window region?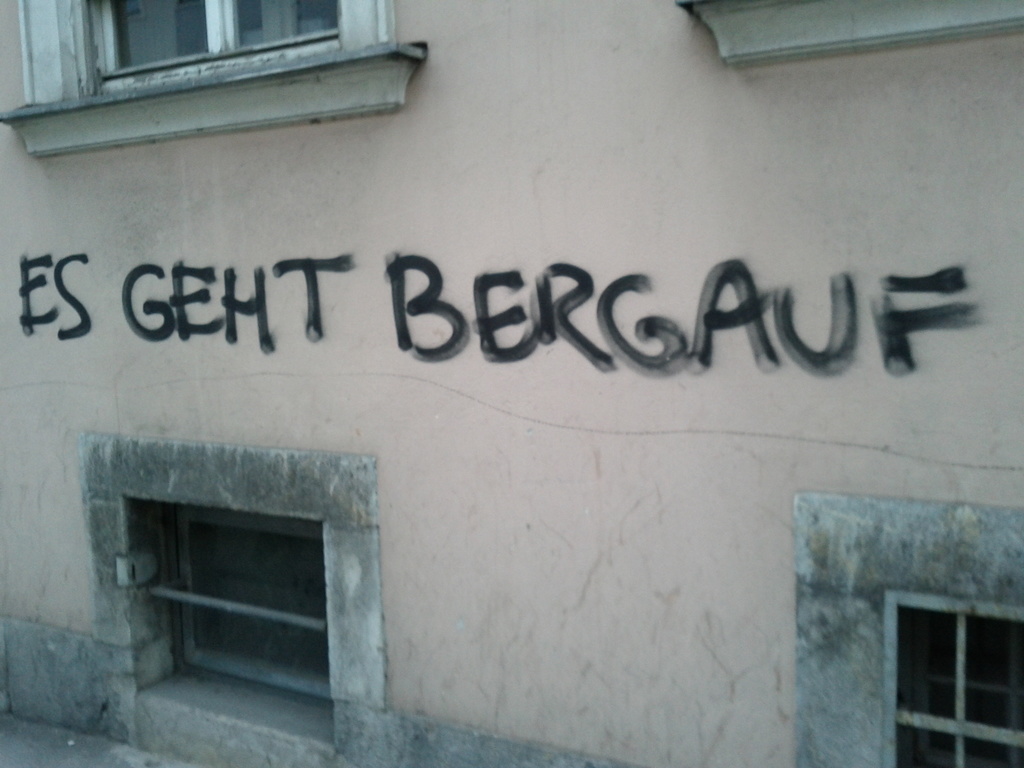
<region>678, 3, 1023, 69</region>
